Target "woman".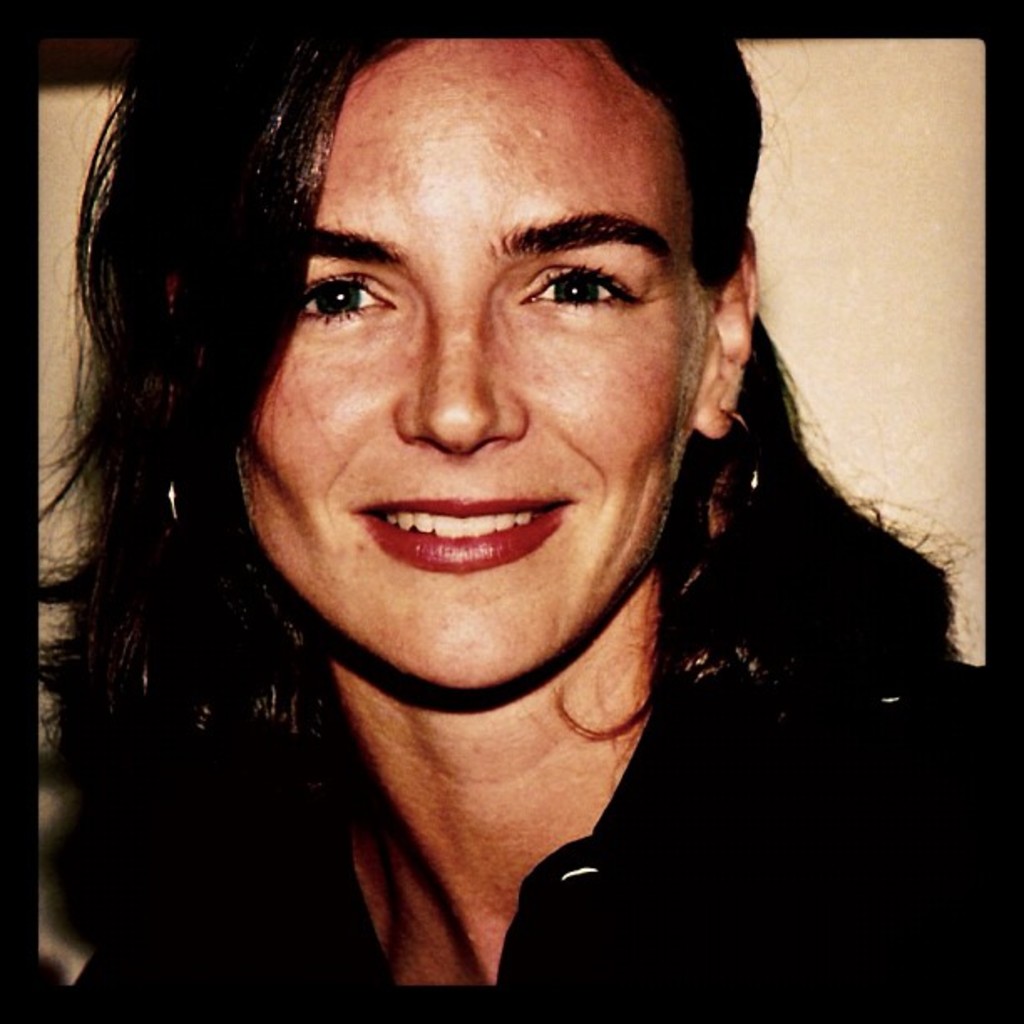
Target region: <region>23, 0, 905, 986</region>.
